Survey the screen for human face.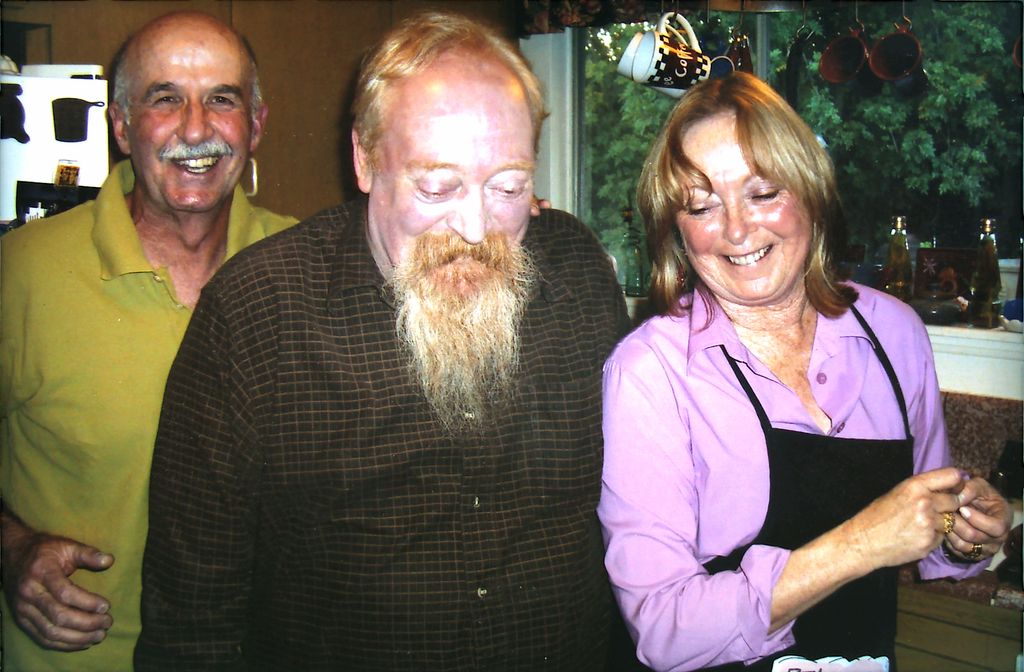
Survey found: bbox=(376, 55, 530, 300).
